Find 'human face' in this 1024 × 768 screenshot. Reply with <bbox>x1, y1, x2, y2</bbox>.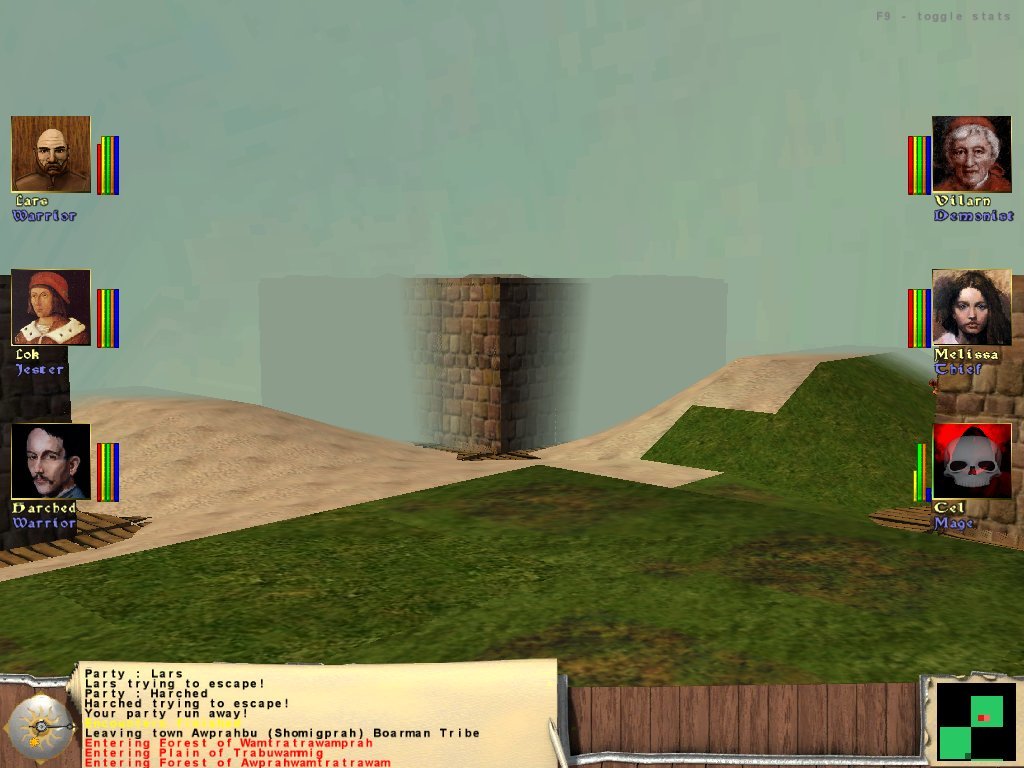
<bbox>29, 288, 53, 319</bbox>.
